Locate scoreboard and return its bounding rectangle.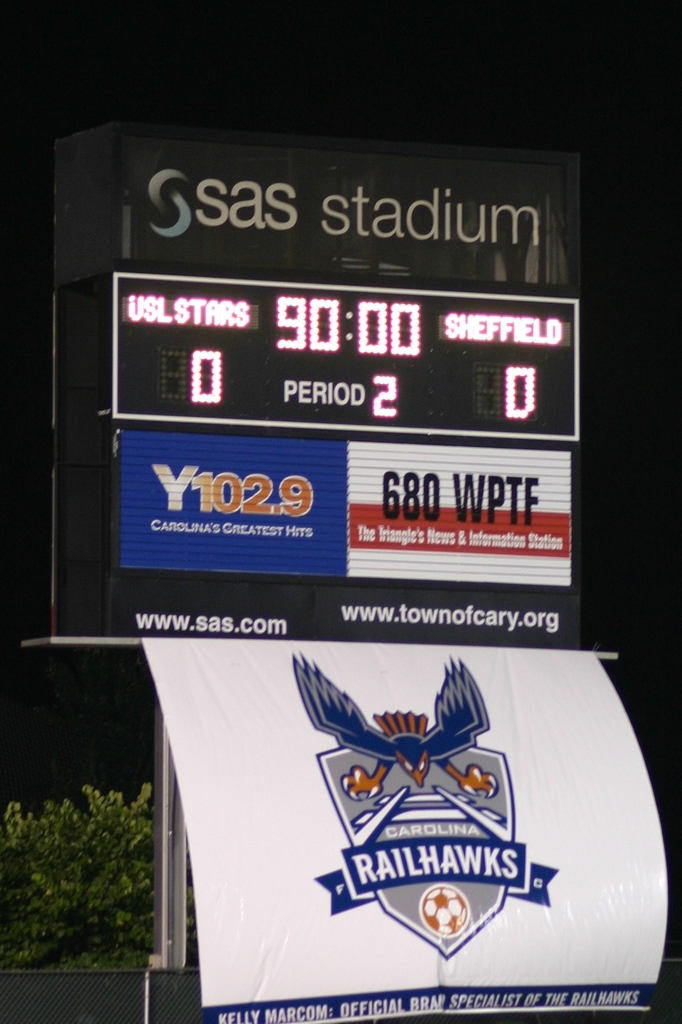
[83, 145, 587, 649].
